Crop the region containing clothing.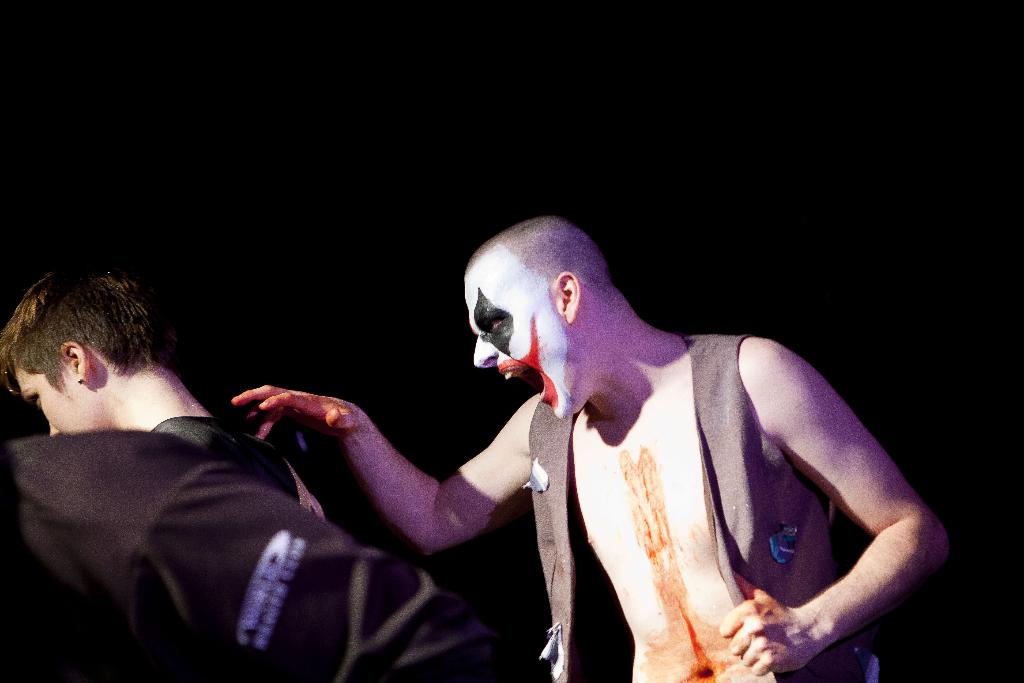
Crop region: [left=0, top=429, right=514, bottom=682].
